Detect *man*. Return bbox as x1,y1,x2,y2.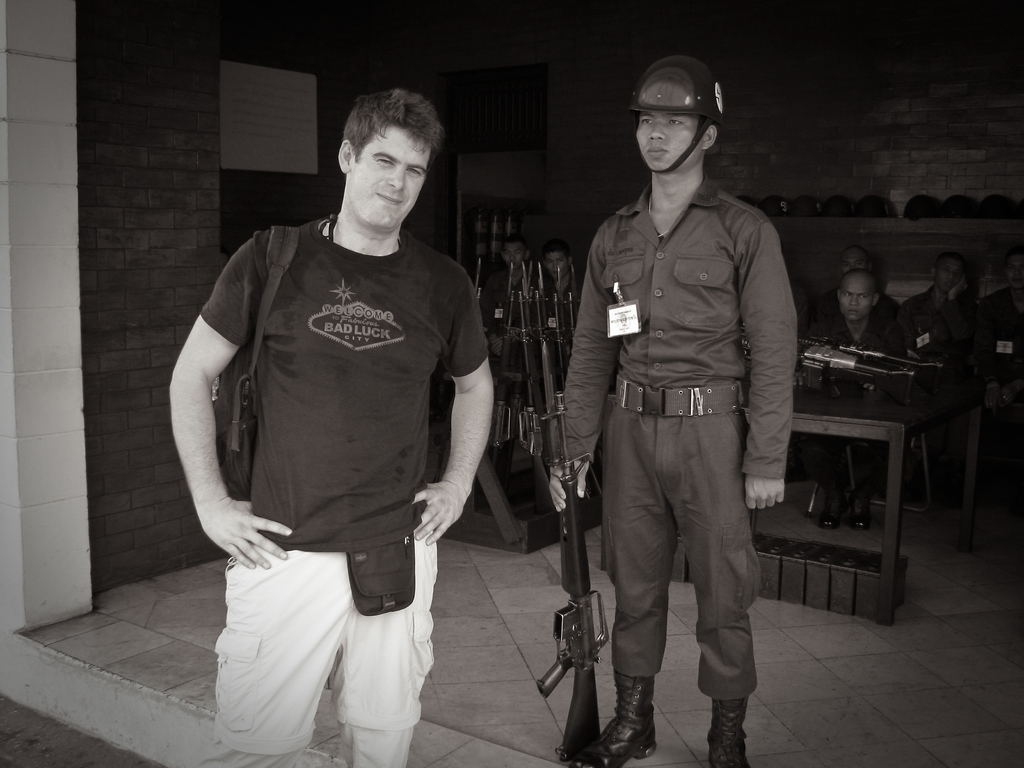
828,254,910,376.
